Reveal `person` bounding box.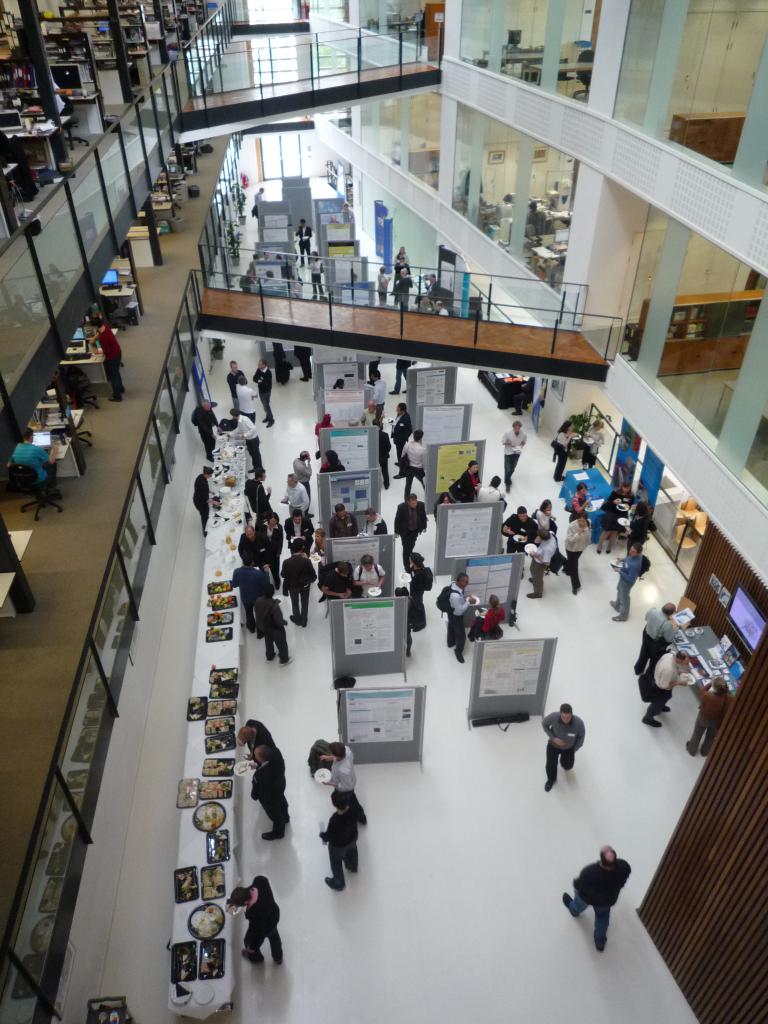
Revealed: pyautogui.locateOnScreen(317, 561, 356, 606).
